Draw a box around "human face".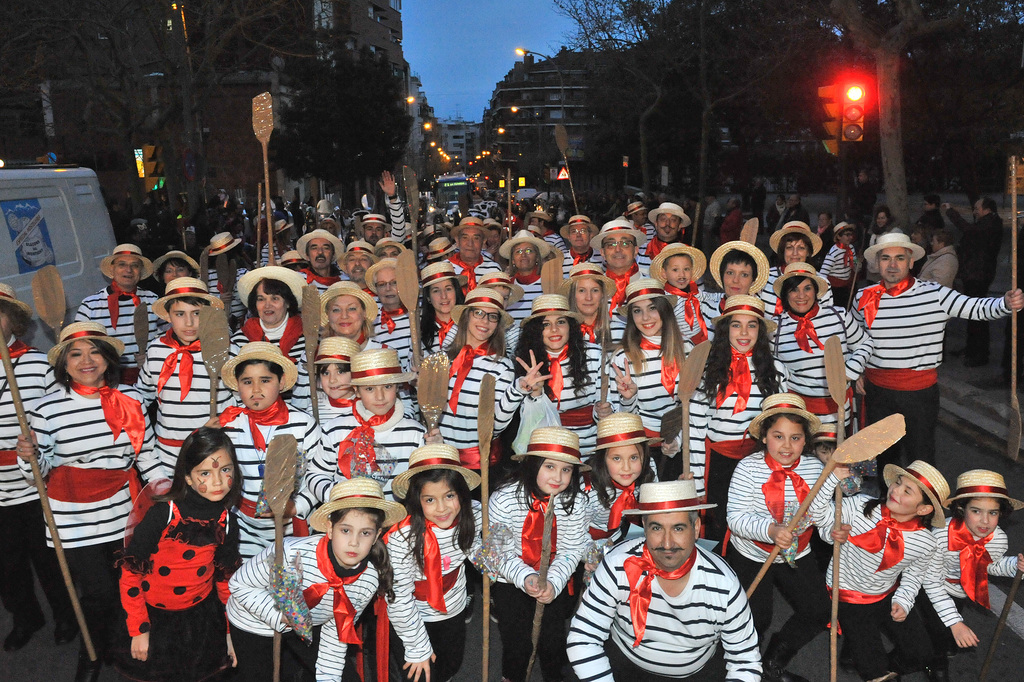
x1=606, y1=445, x2=635, y2=478.
